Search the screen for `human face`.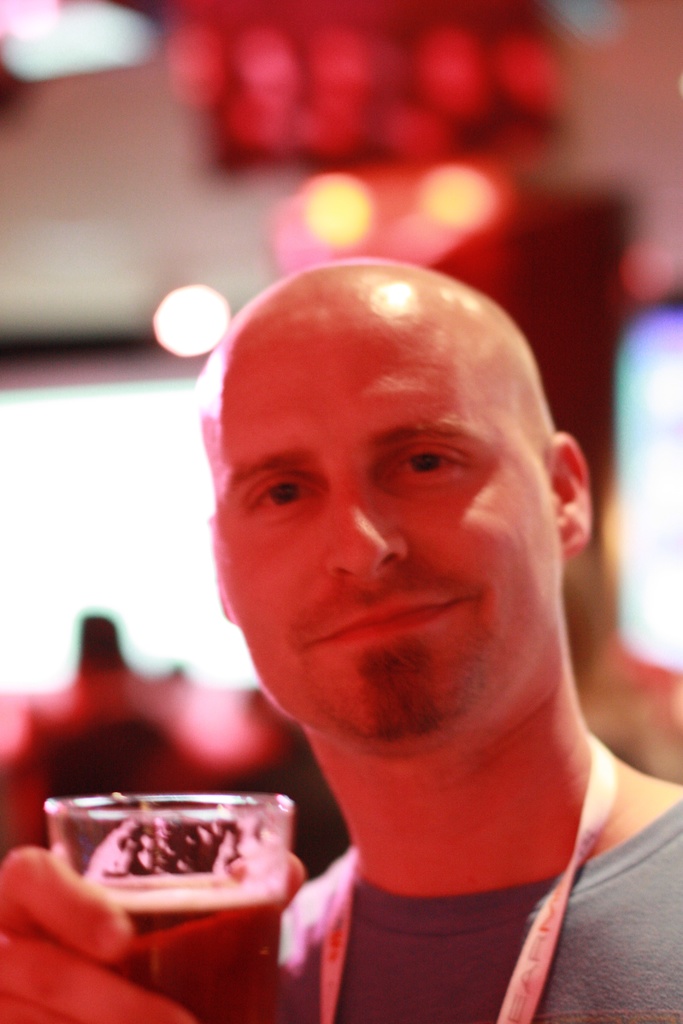
Found at region(216, 331, 550, 721).
